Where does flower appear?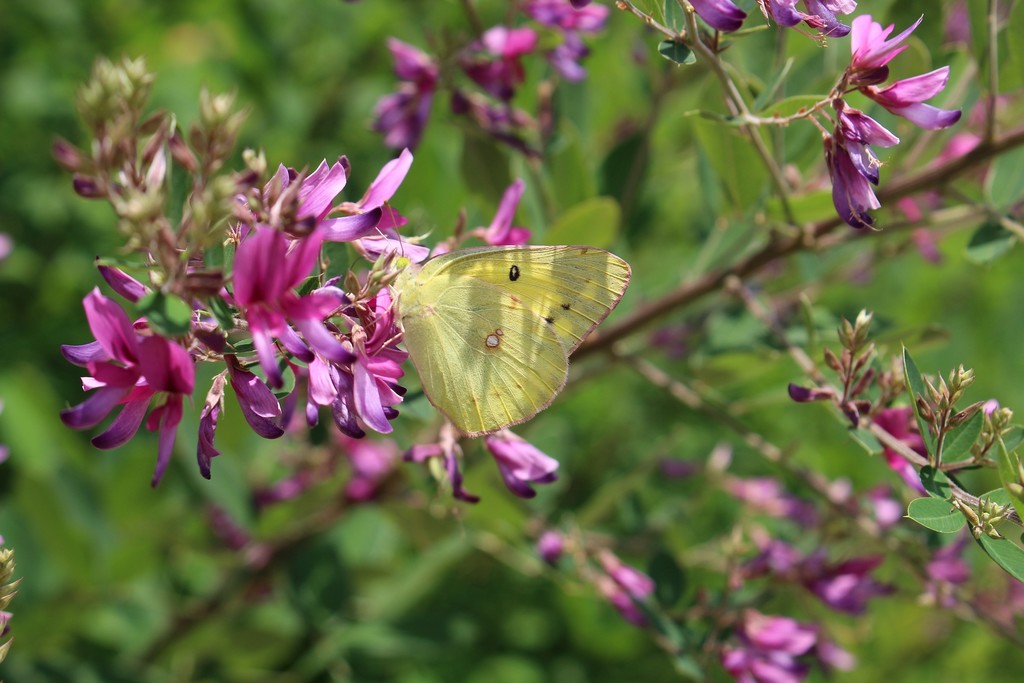
Appears at [x1=405, y1=425, x2=479, y2=504].
